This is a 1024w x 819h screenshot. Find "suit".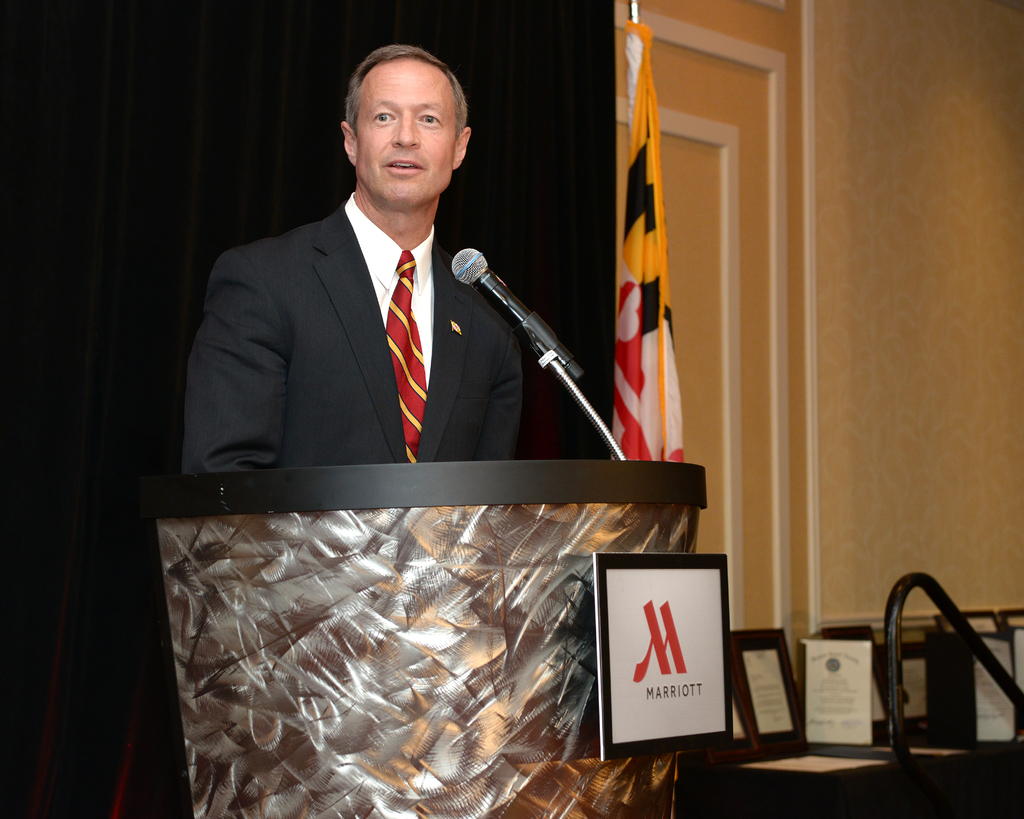
Bounding box: detection(172, 113, 597, 533).
